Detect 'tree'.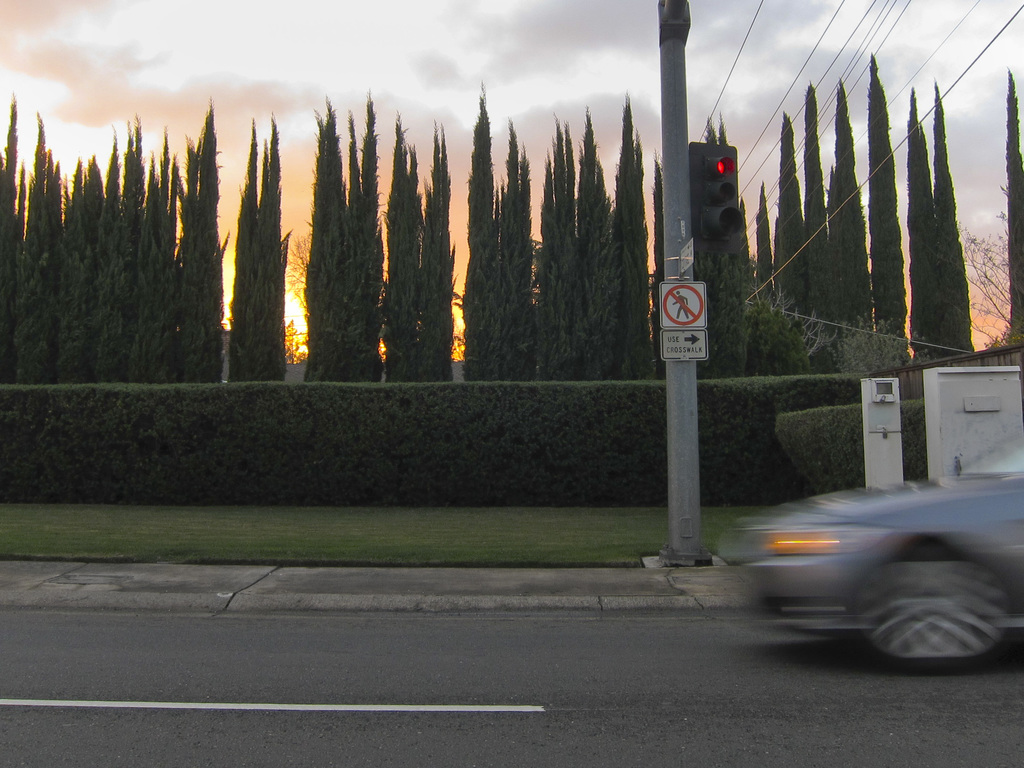
Detected at region(120, 108, 166, 394).
